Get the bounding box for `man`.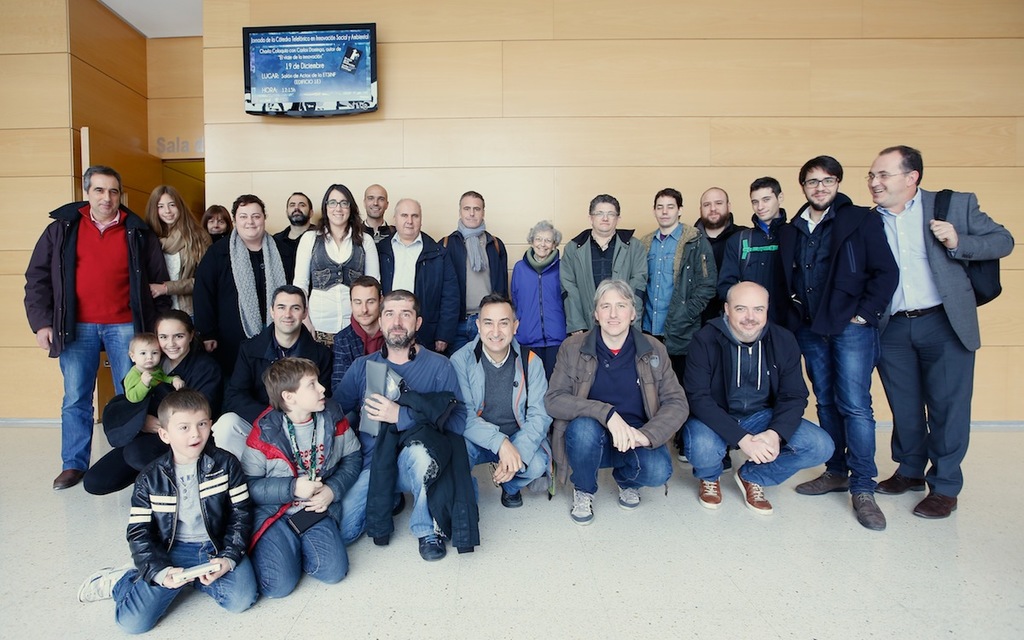
(left=787, top=149, right=899, bottom=532).
